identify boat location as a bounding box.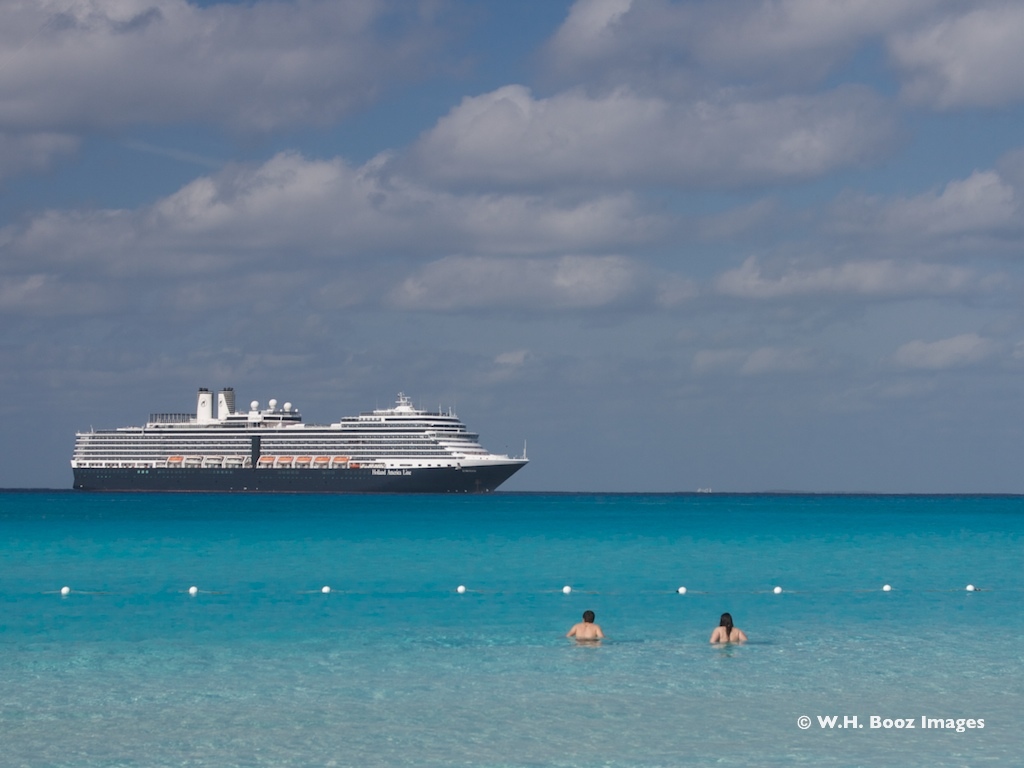
Rect(76, 377, 550, 500).
